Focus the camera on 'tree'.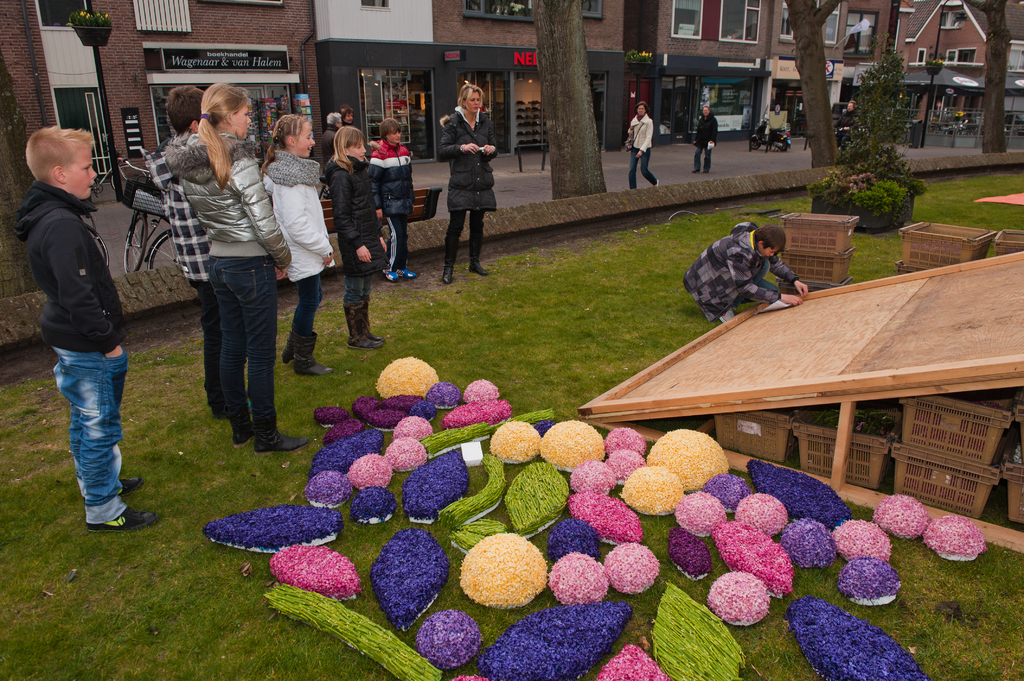
Focus region: select_region(852, 45, 922, 176).
